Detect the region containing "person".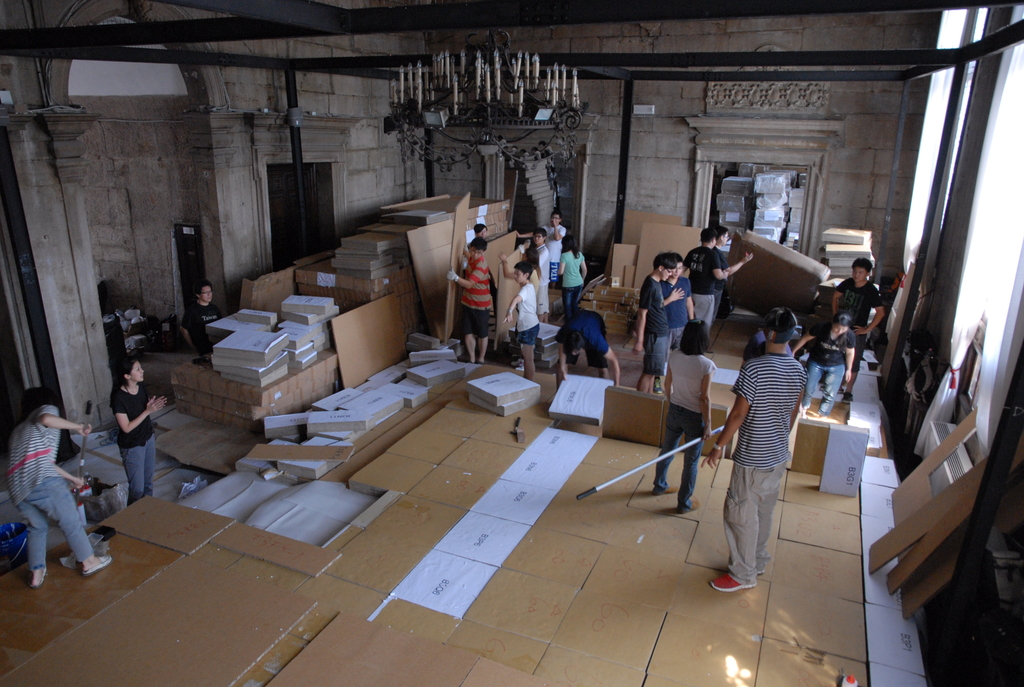
{"left": 179, "top": 281, "right": 225, "bottom": 370}.
